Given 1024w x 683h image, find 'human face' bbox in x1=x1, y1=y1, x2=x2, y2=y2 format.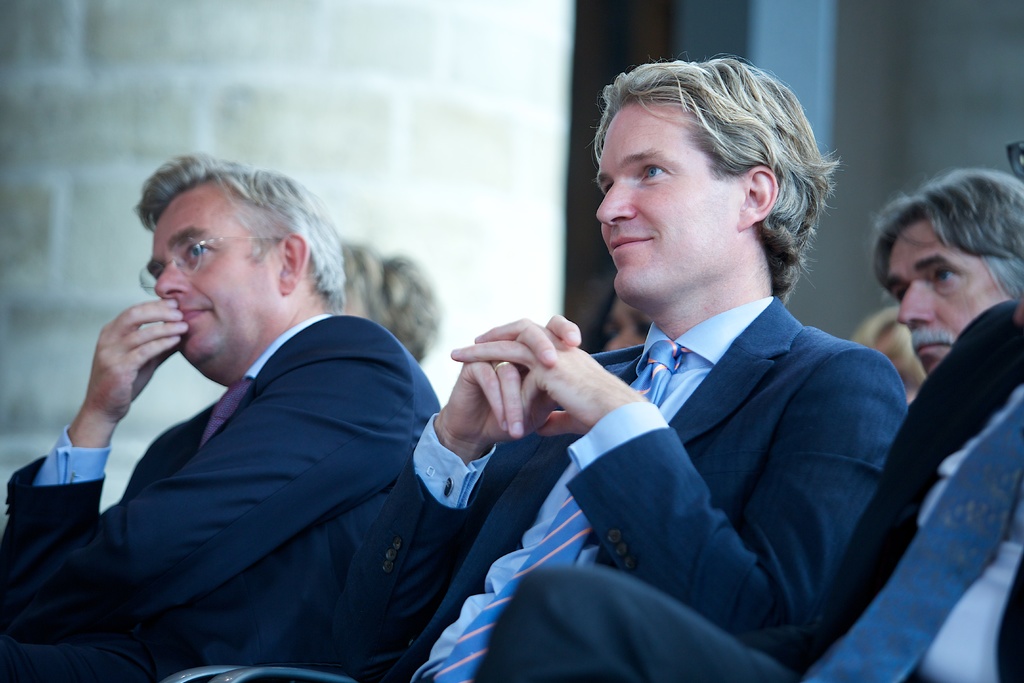
x1=148, y1=179, x2=280, y2=368.
